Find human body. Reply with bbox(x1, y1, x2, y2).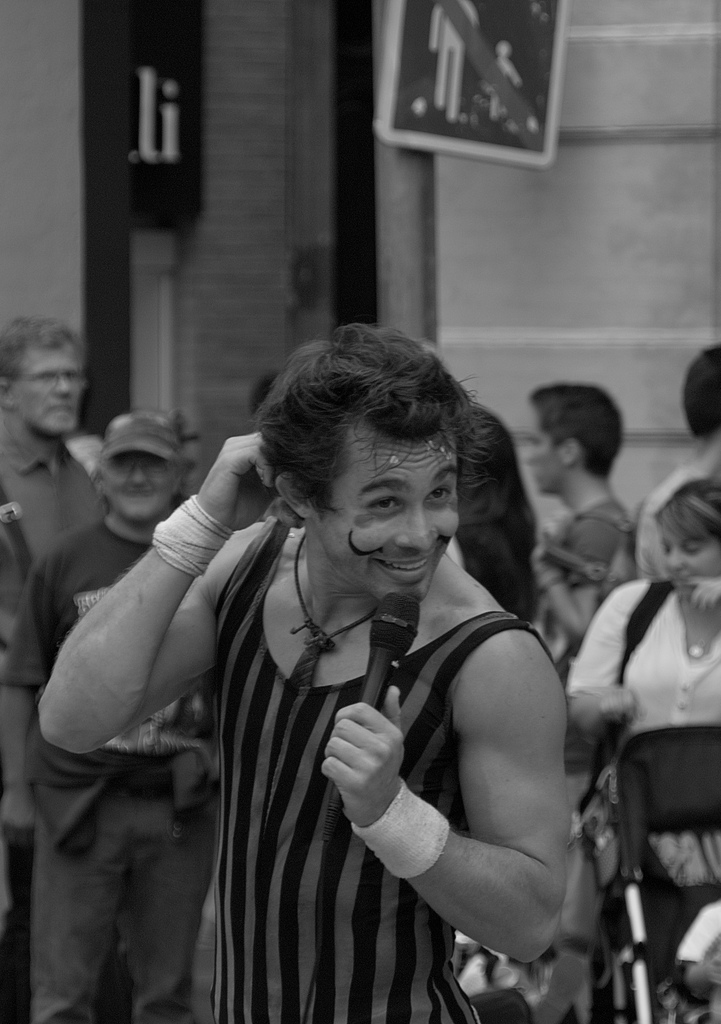
bbox(37, 323, 576, 1023).
